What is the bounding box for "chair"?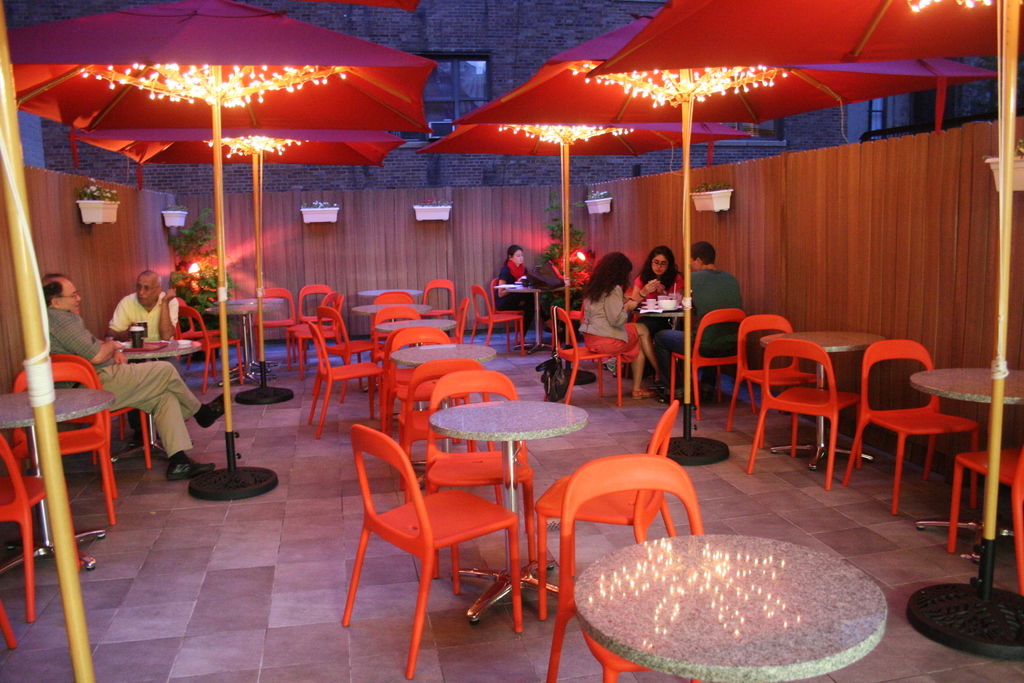
<box>400,358,493,496</box>.
